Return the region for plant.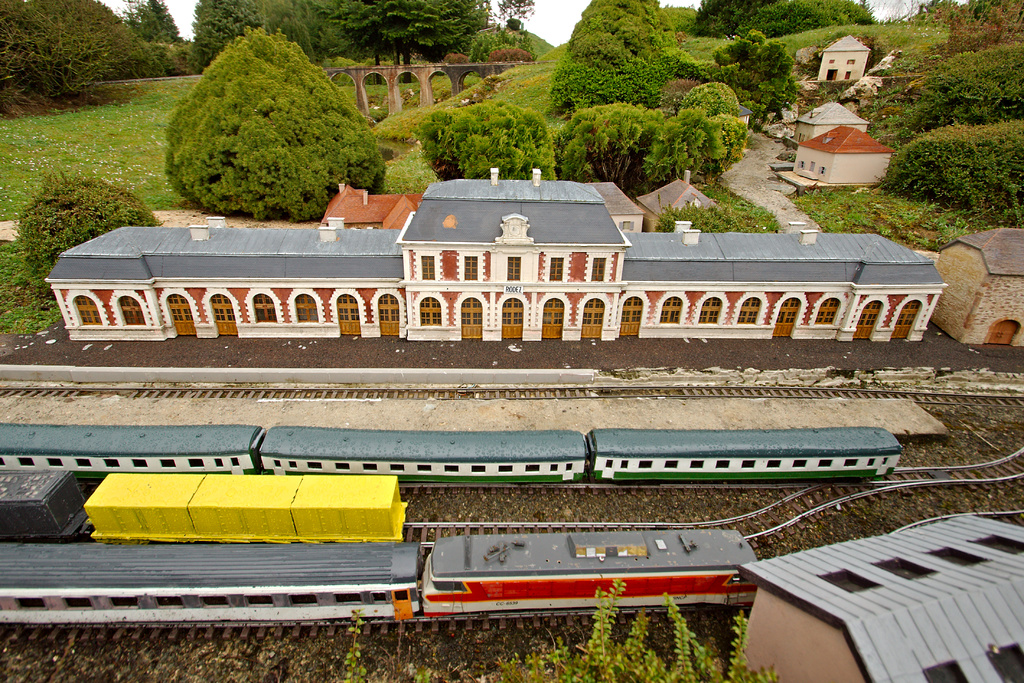
(left=680, top=78, right=744, bottom=120).
